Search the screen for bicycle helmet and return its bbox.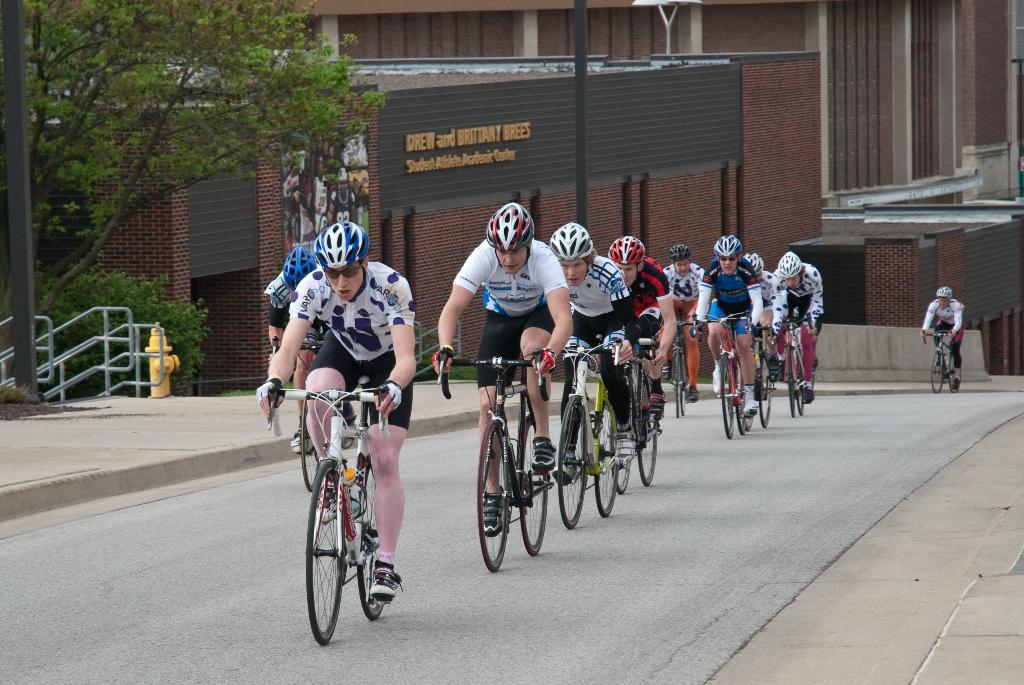
Found: <box>278,241,317,285</box>.
